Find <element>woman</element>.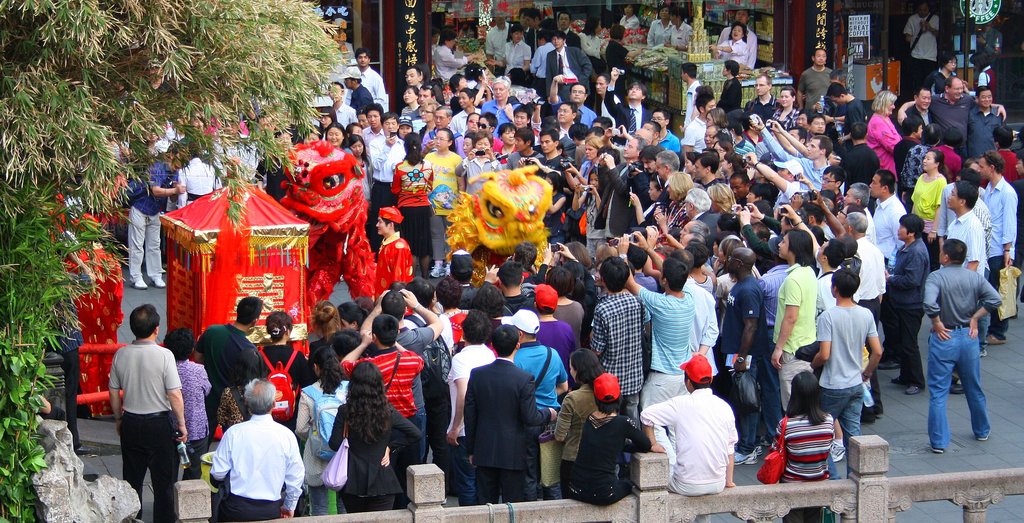
BBox(552, 348, 606, 494).
